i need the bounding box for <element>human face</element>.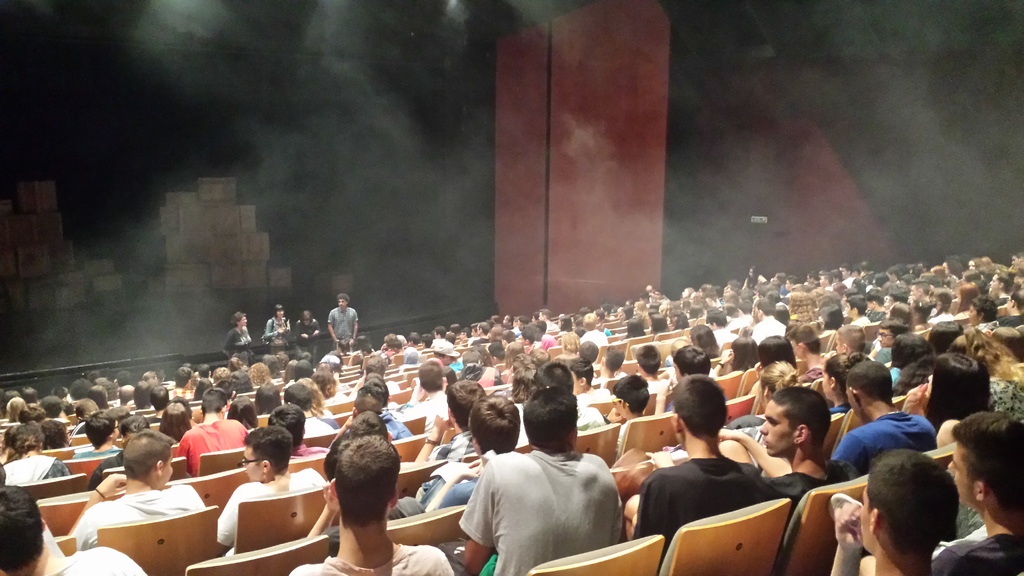
Here it is: l=164, t=456, r=177, b=482.
